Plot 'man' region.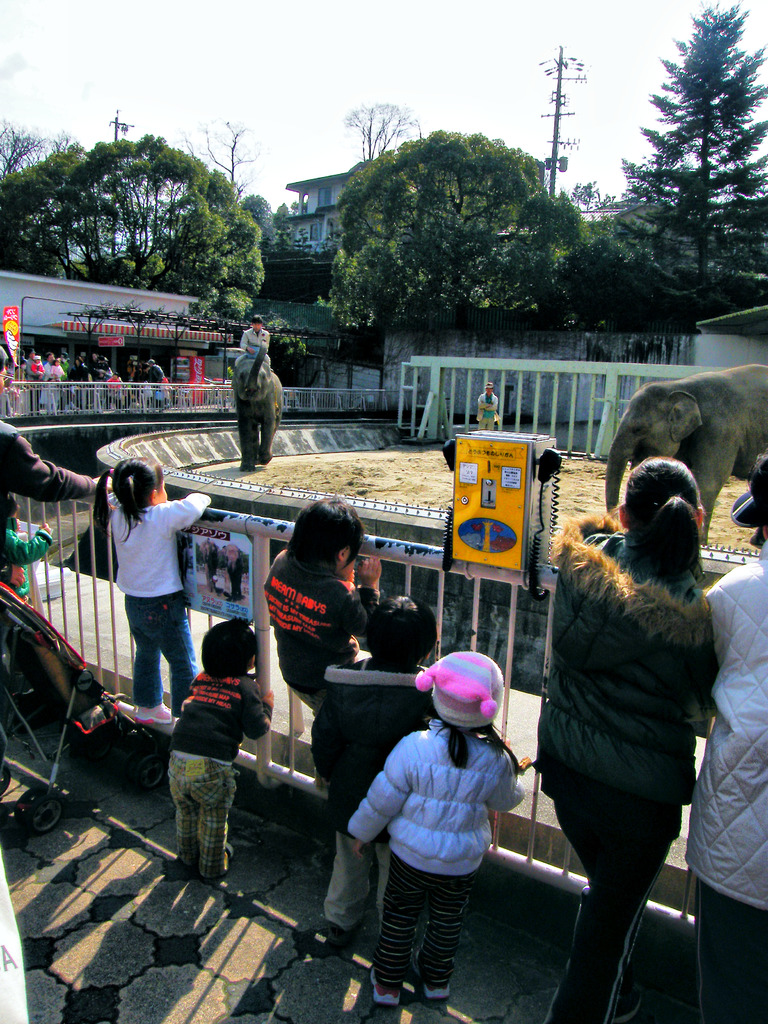
Plotted at bbox=[236, 314, 276, 374].
